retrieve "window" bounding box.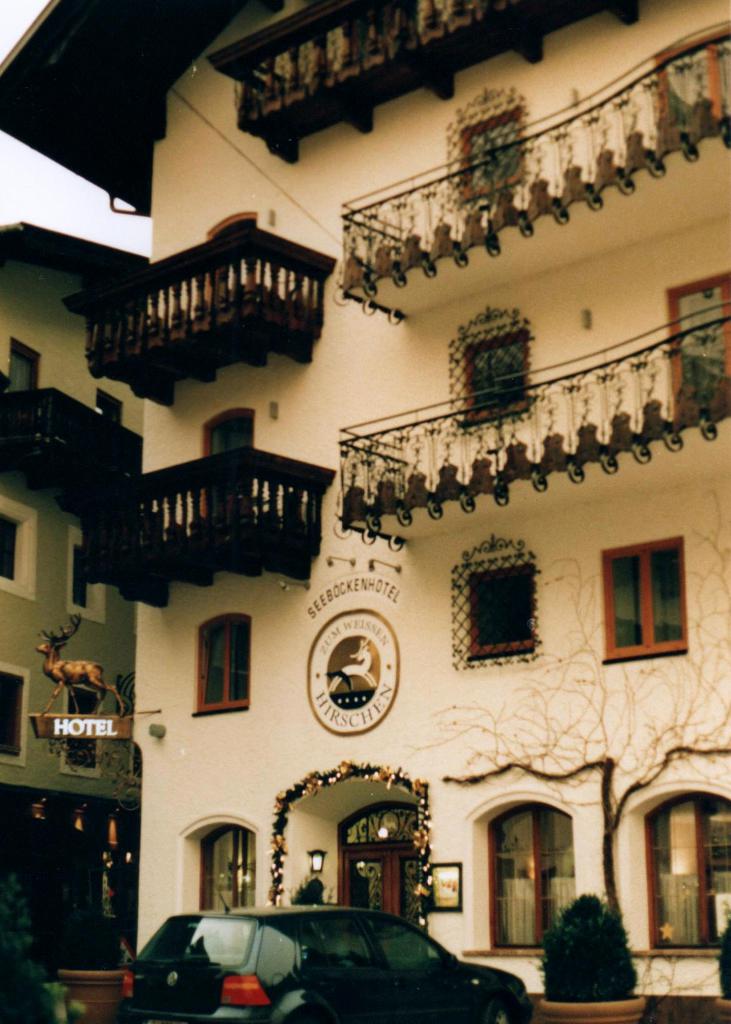
Bounding box: BBox(94, 387, 128, 428).
